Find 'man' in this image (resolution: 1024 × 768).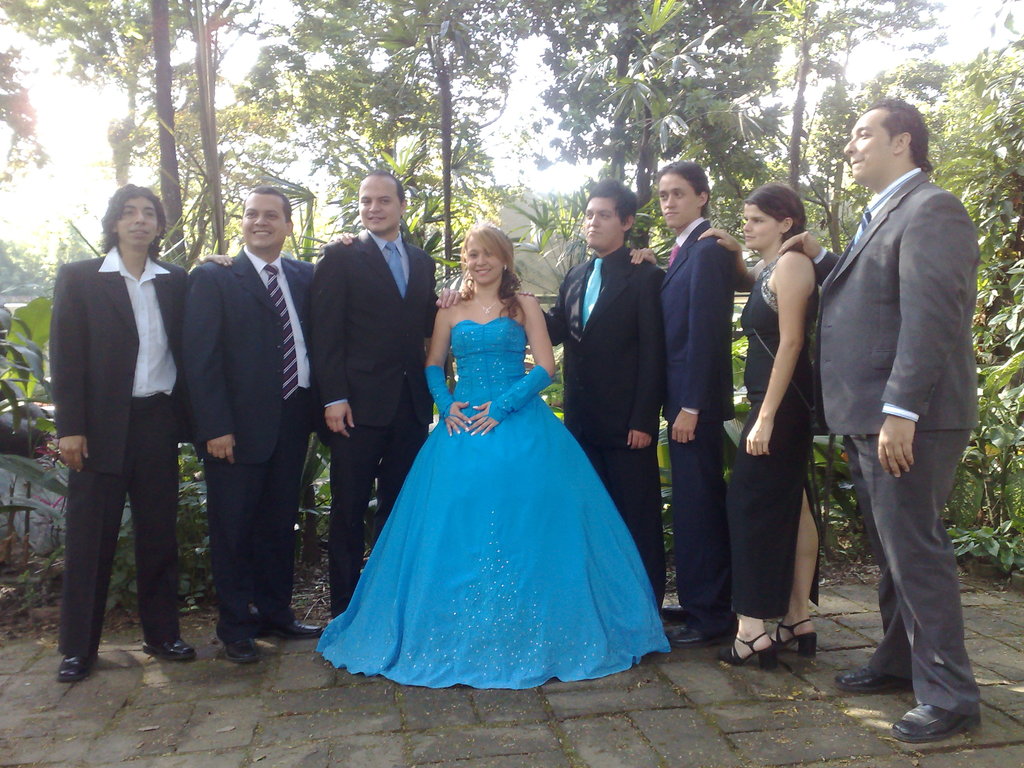
49/179/234/684.
